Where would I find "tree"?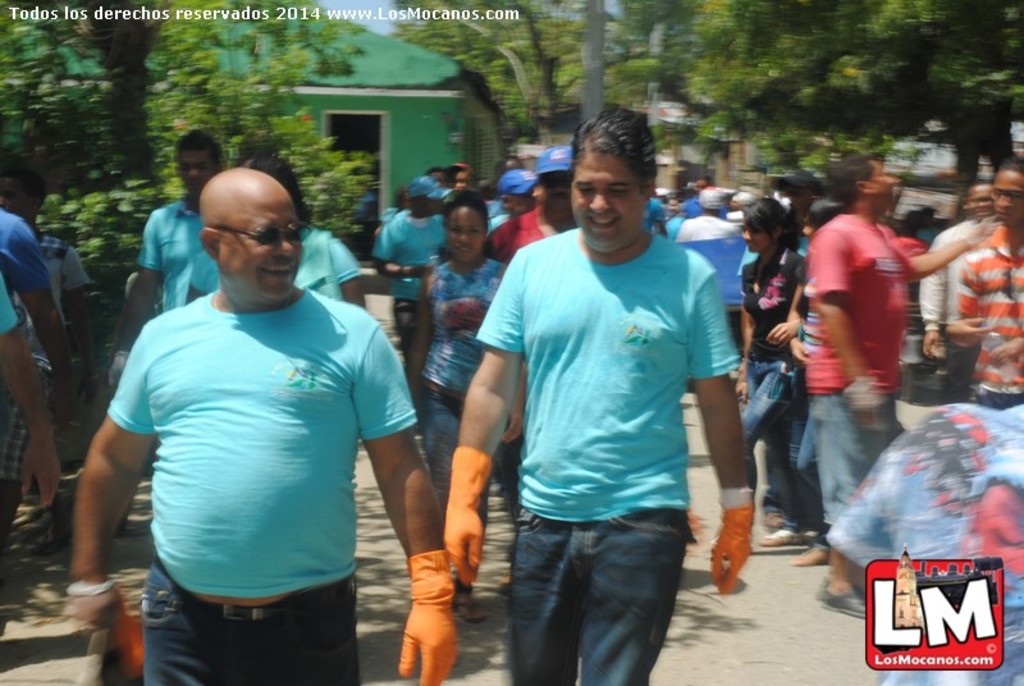
At 0:1:393:294.
